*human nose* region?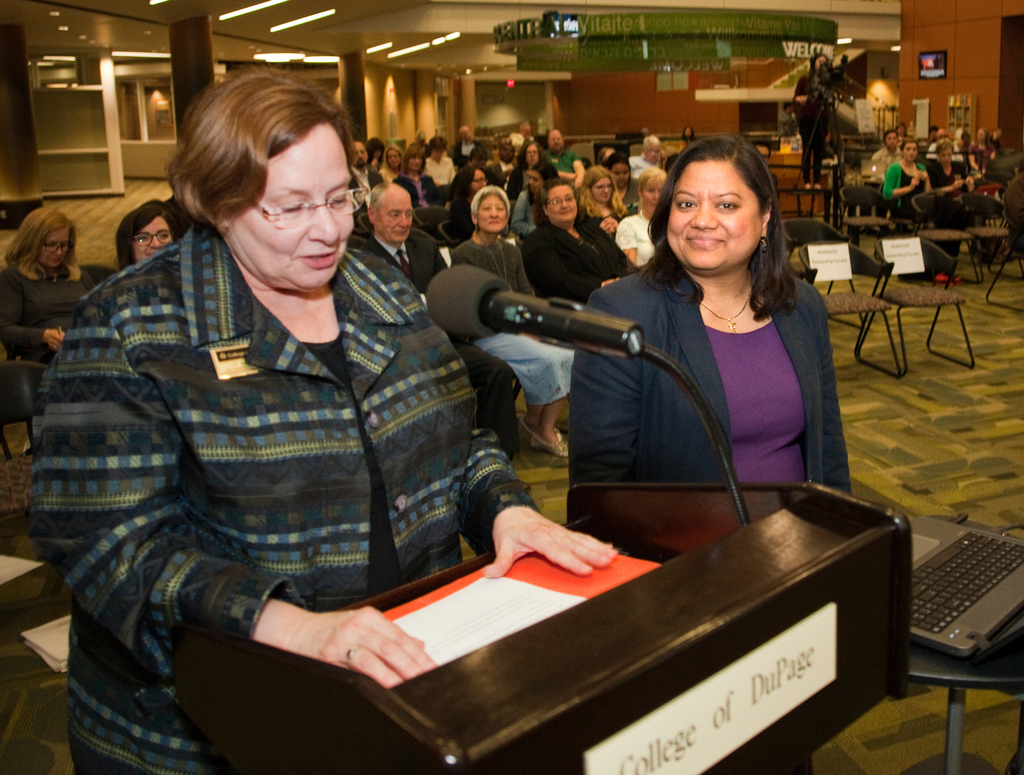
<region>397, 212, 409, 225</region>
